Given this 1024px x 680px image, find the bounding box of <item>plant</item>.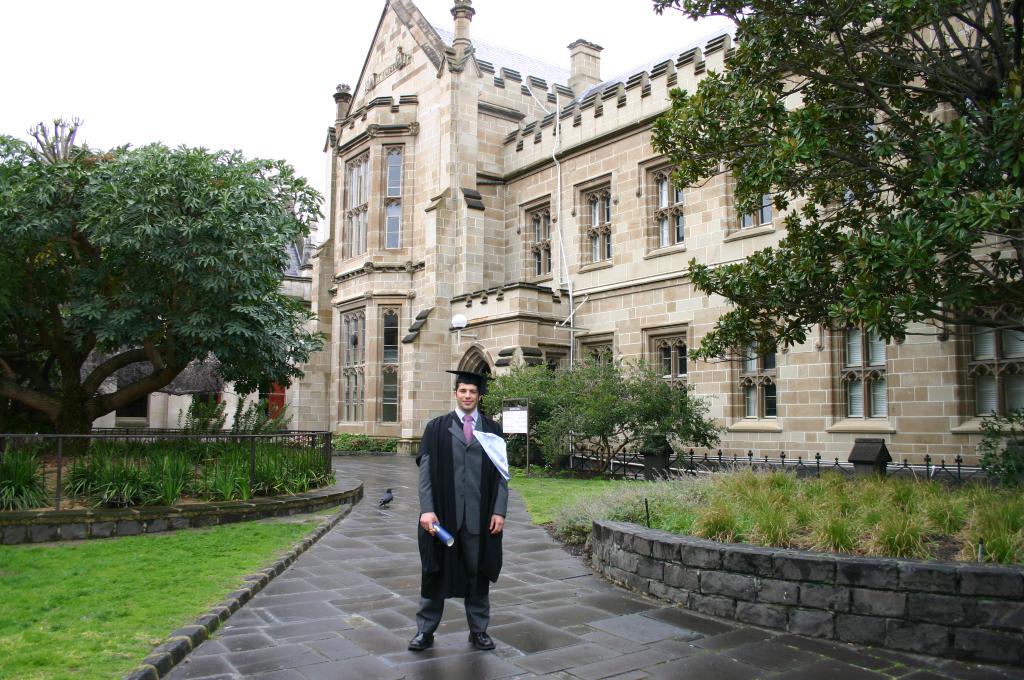
[467, 348, 559, 482].
